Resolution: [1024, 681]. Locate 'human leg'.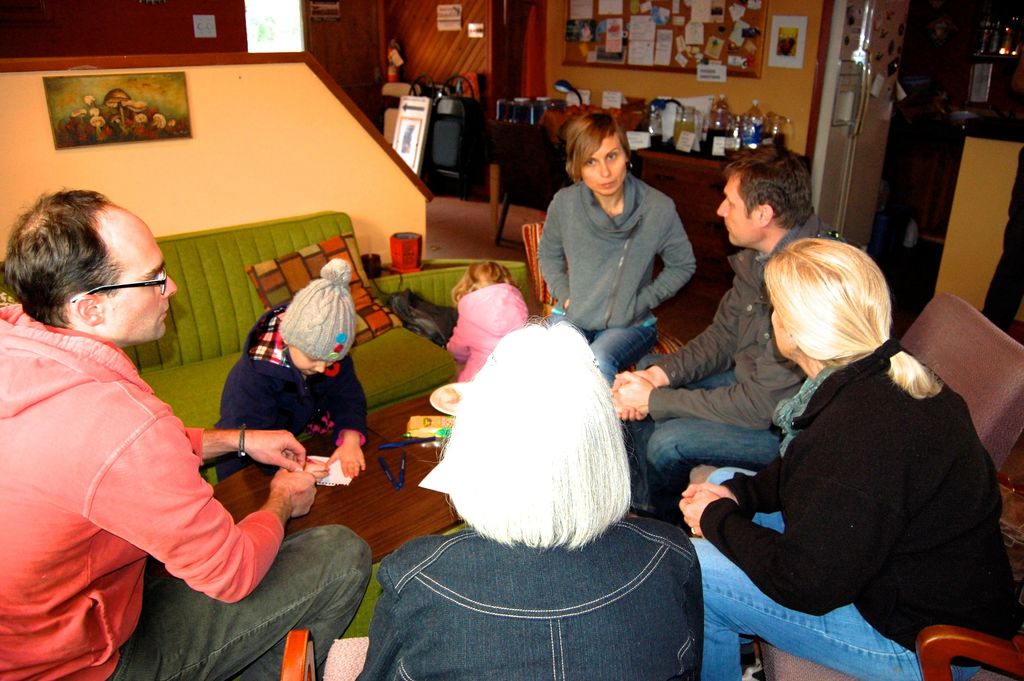
bbox=[644, 418, 785, 519].
